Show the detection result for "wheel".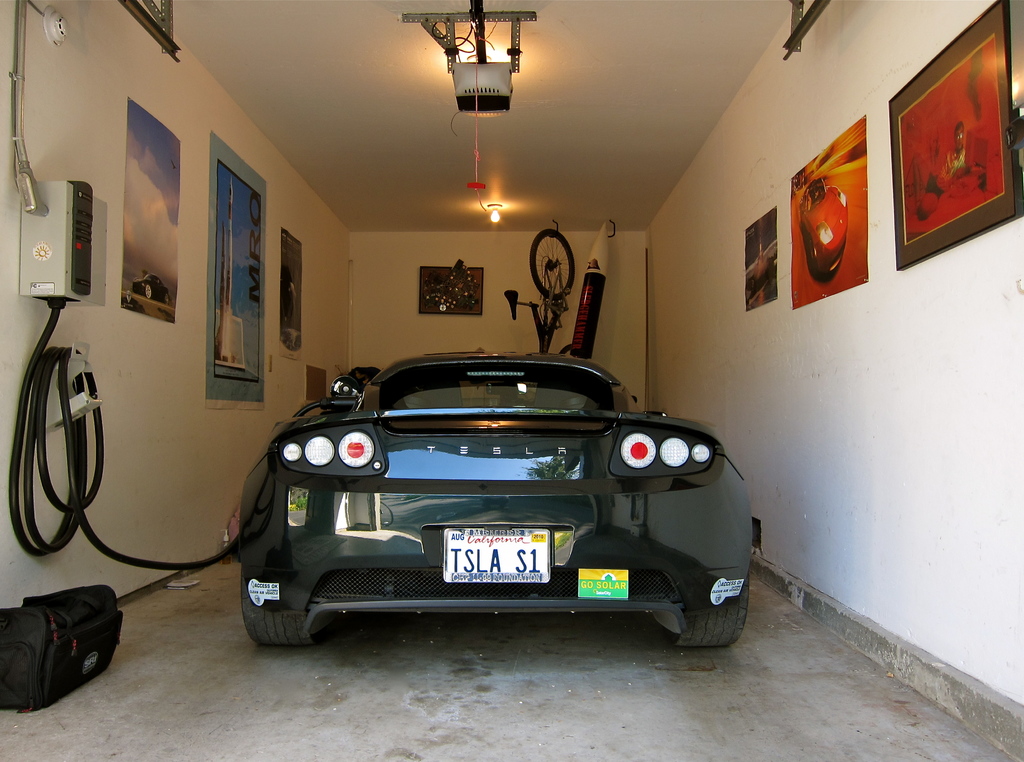
(241, 564, 312, 643).
